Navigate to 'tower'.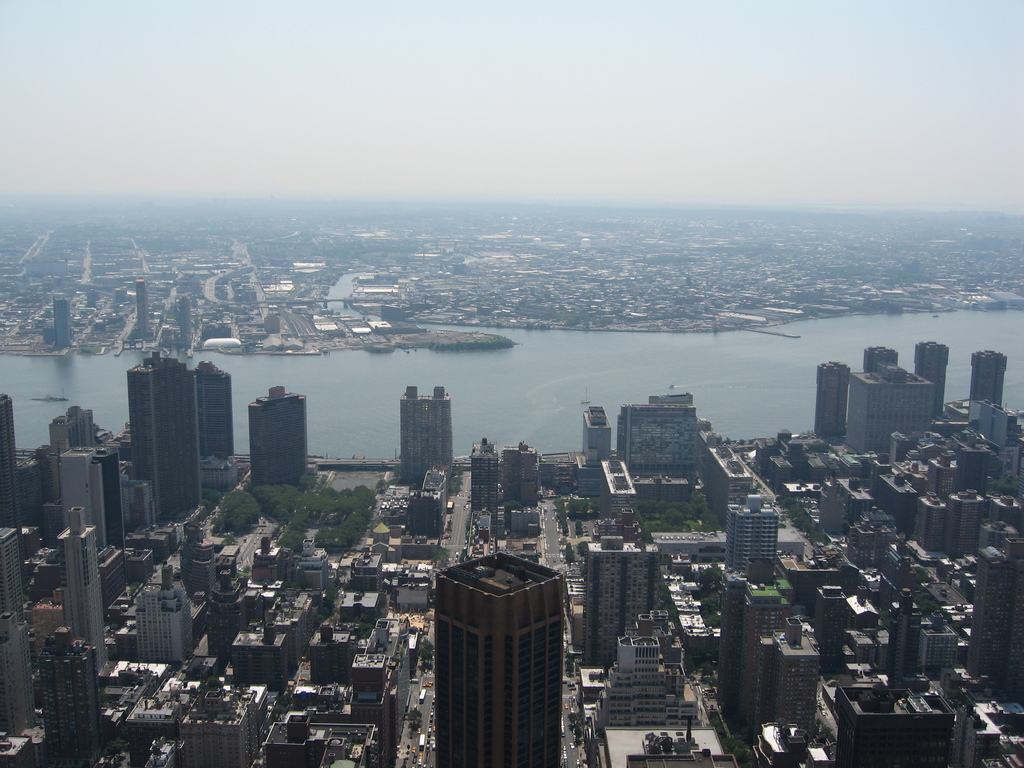
Navigation target: [382, 381, 452, 491].
